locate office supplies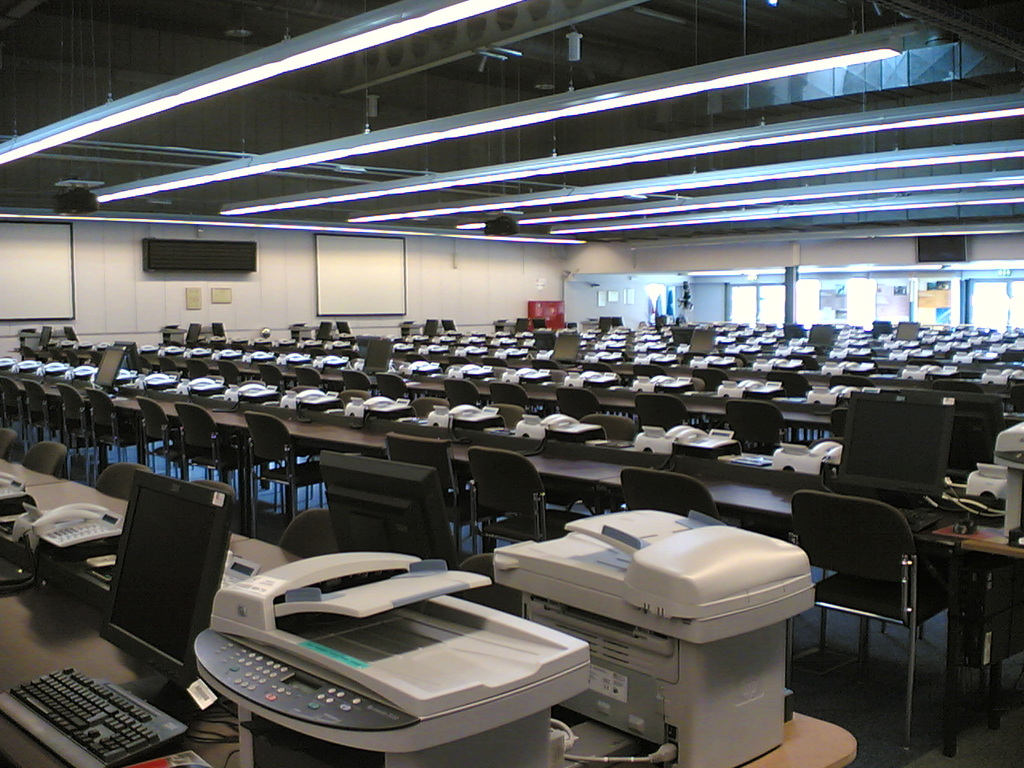
bbox=(637, 422, 726, 454)
